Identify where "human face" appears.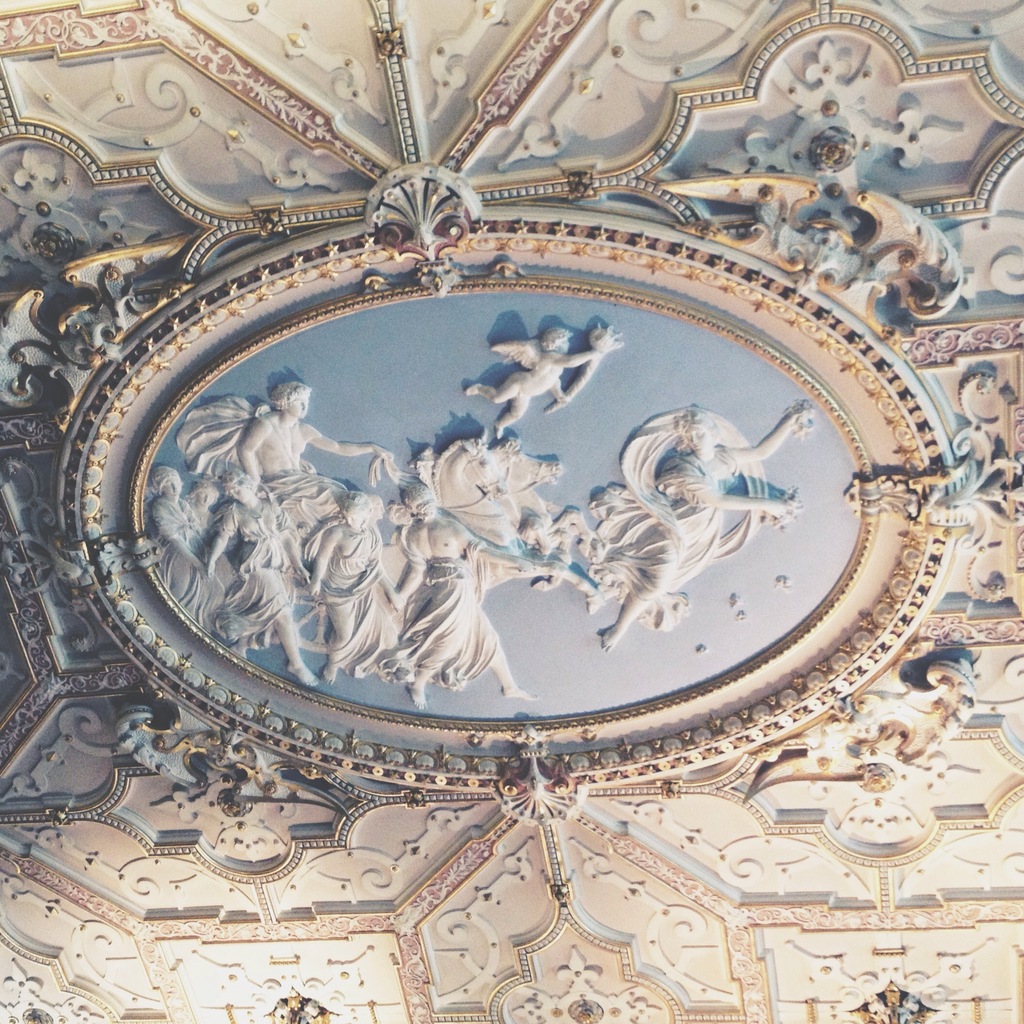
Appears at bbox(555, 337, 569, 354).
